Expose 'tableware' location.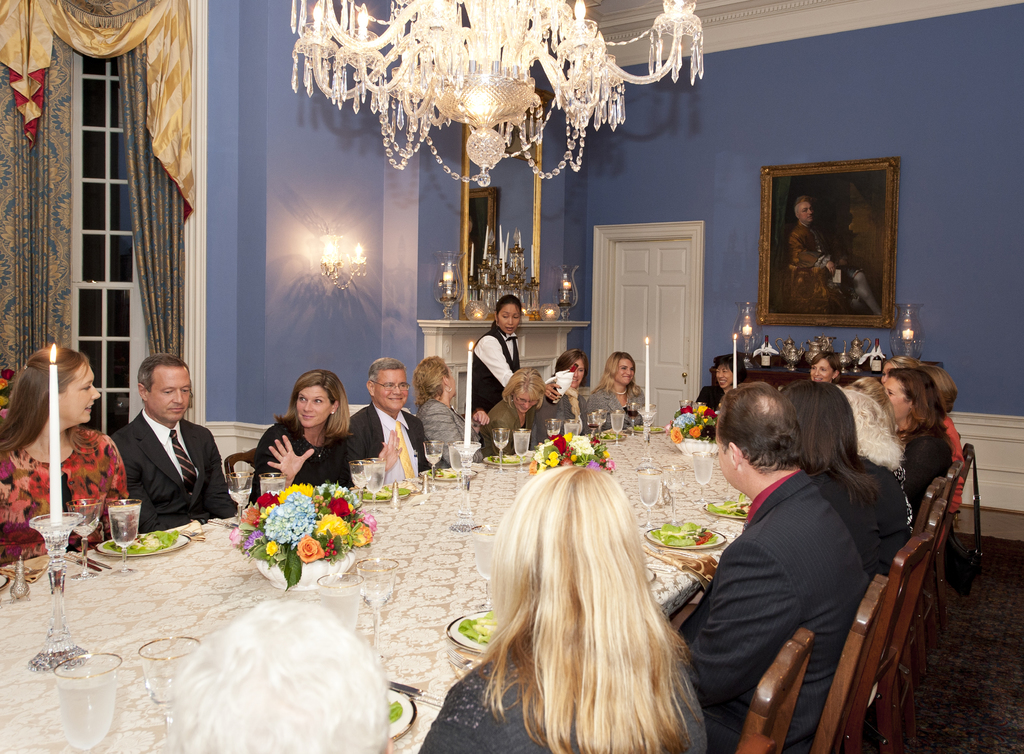
Exposed at {"left": 422, "top": 438, "right": 442, "bottom": 484}.
